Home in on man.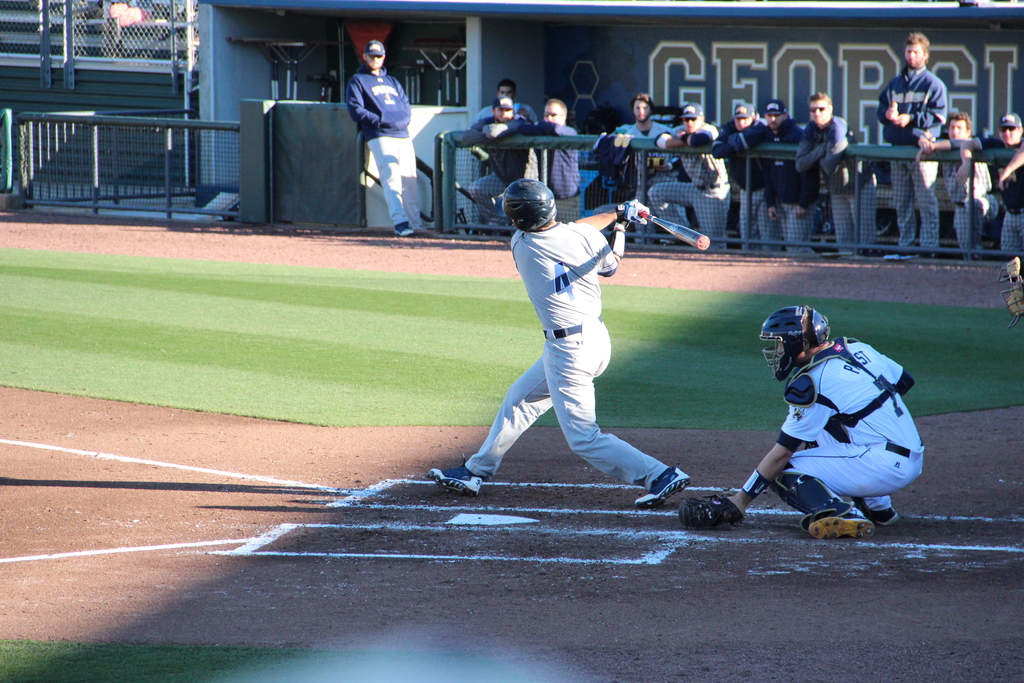
Homed in at 727:305:927:539.
